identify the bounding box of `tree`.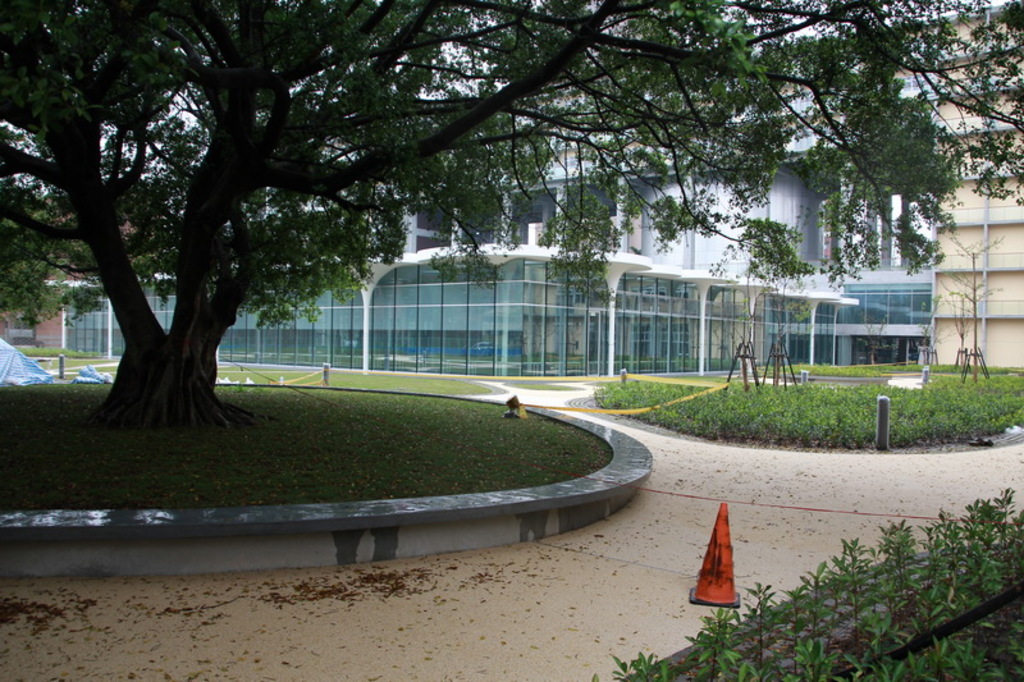
0/0/1023/444.
